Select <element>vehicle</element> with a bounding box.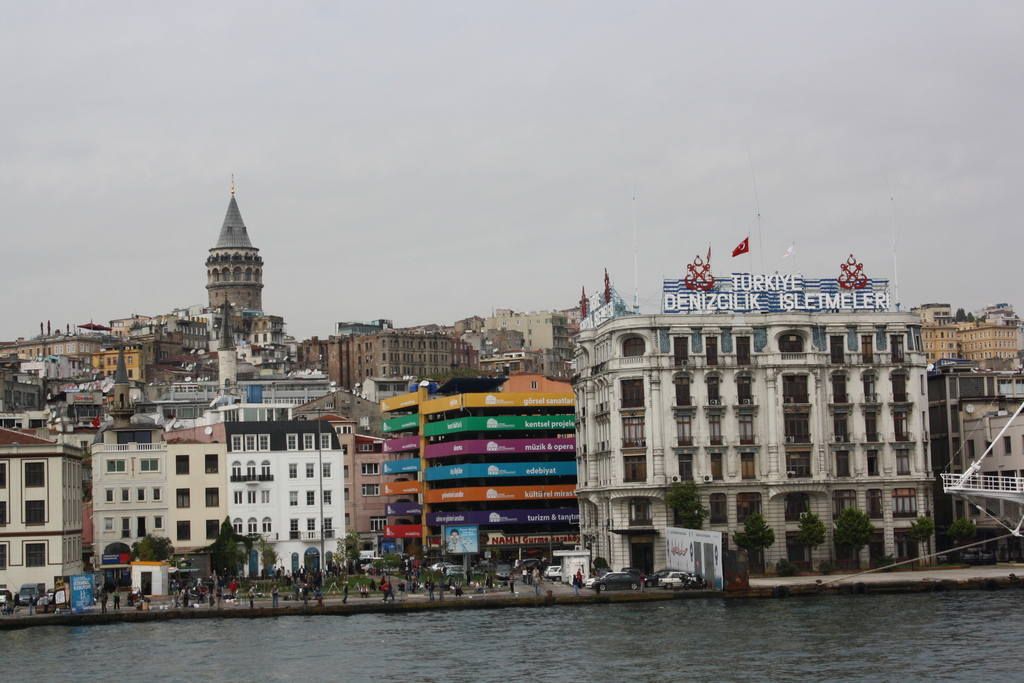
locate(639, 564, 680, 587).
